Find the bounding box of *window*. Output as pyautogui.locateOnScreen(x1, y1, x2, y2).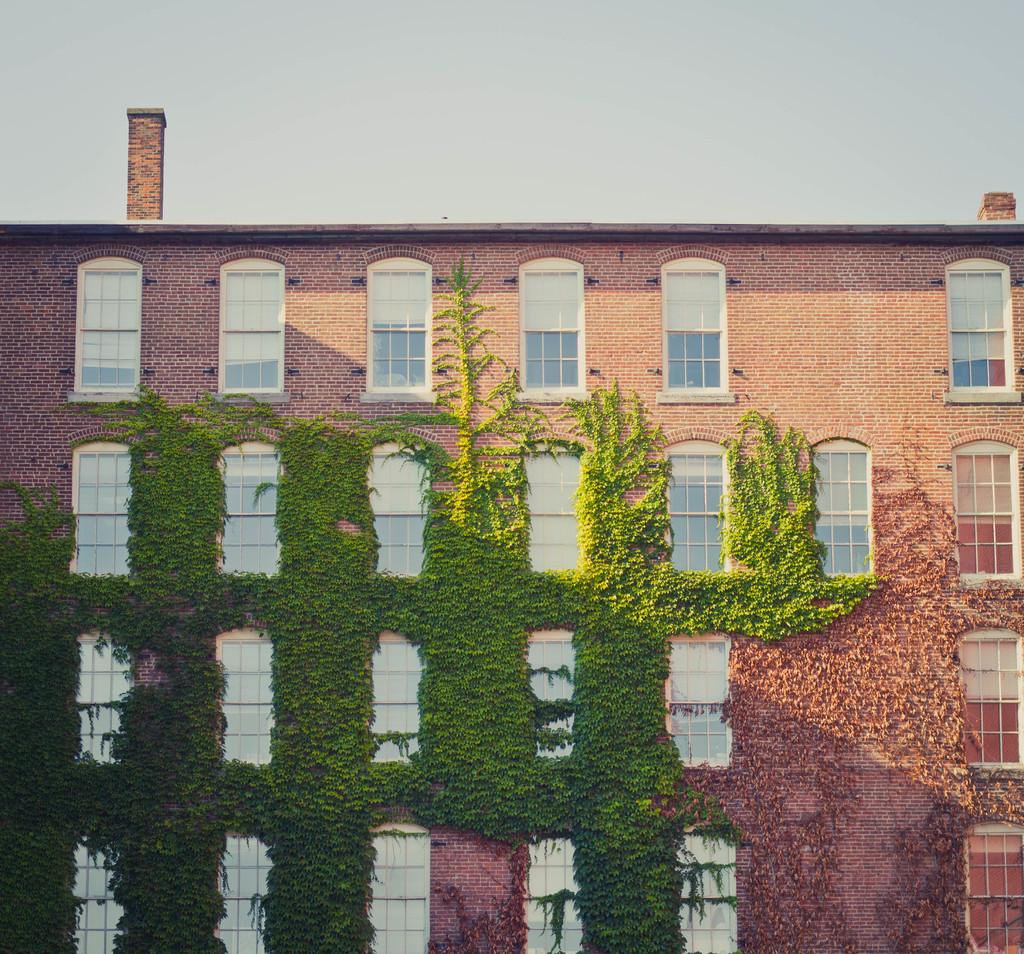
pyautogui.locateOnScreen(61, 829, 125, 953).
